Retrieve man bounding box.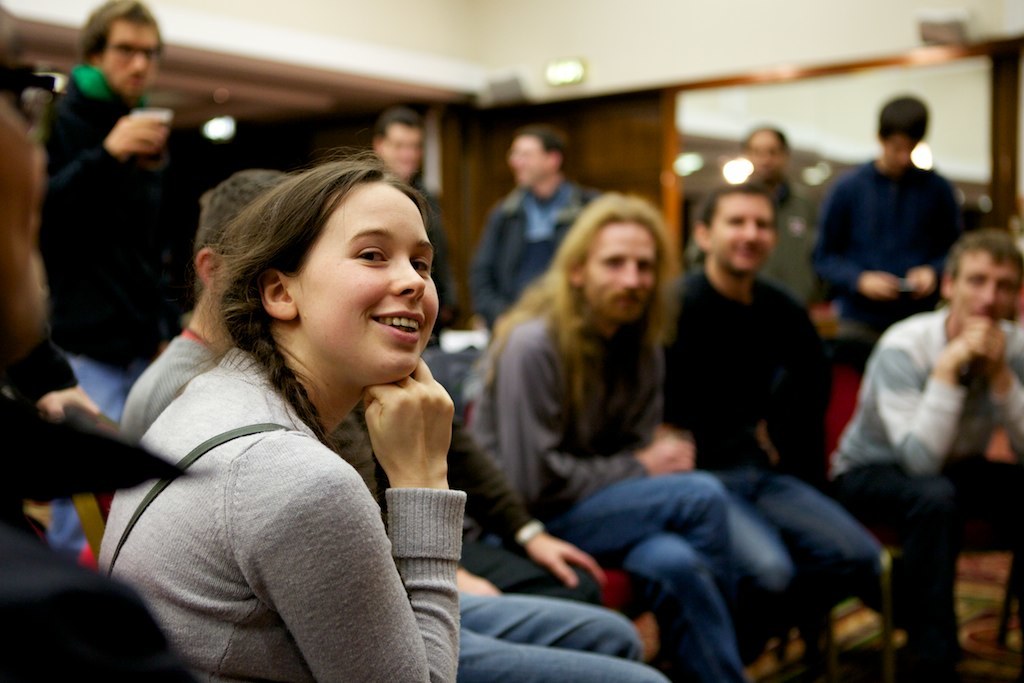
Bounding box: rect(654, 183, 892, 678).
